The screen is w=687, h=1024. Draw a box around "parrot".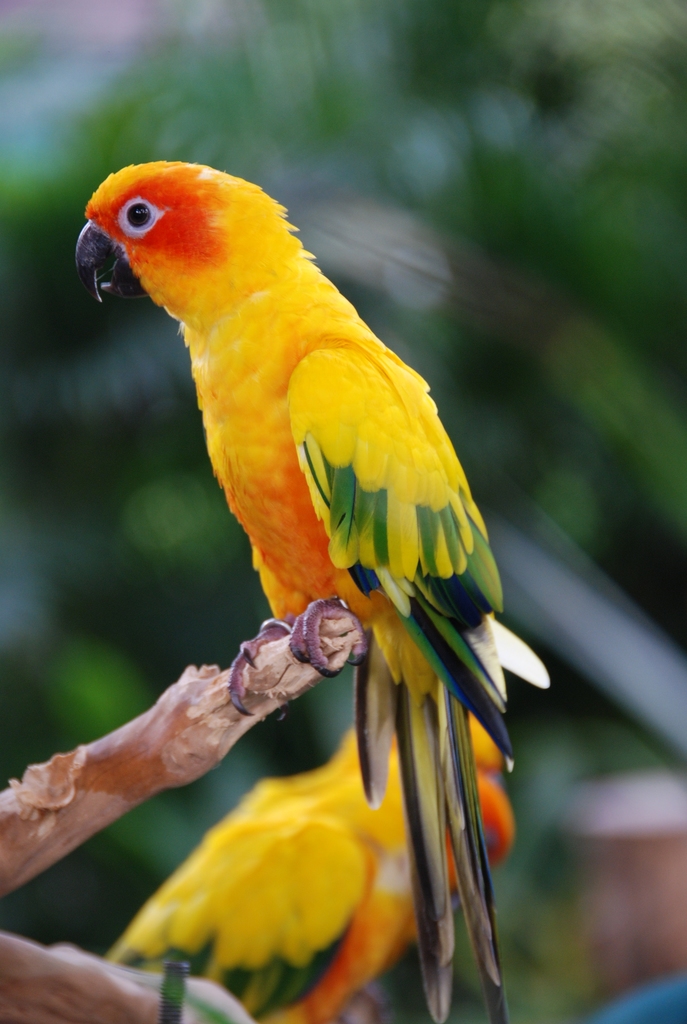
bbox=(104, 707, 510, 1022).
